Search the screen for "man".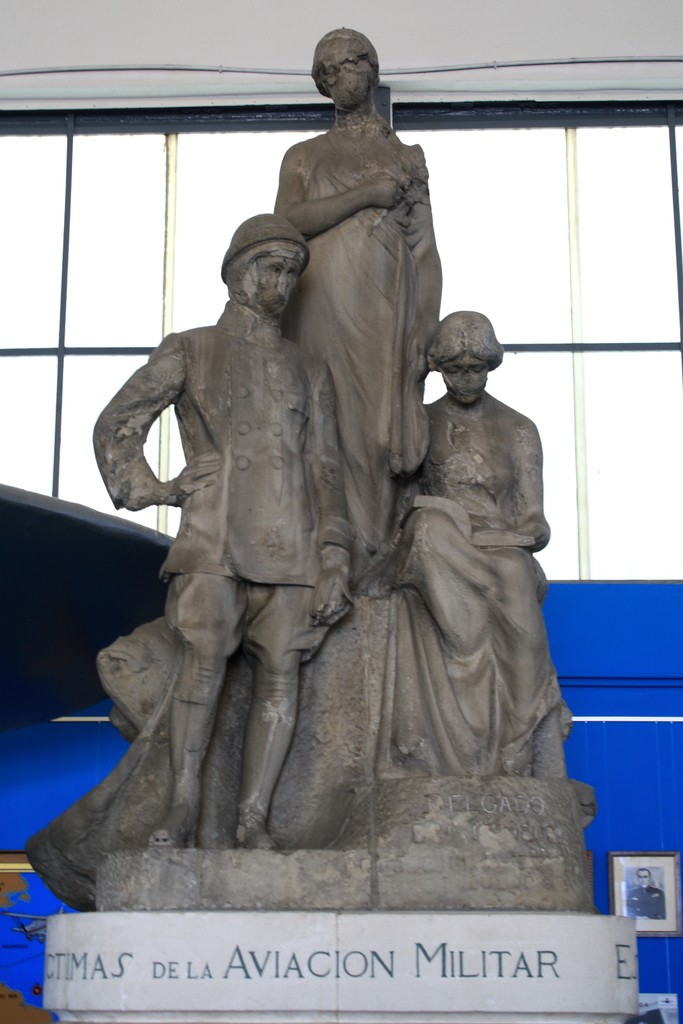
Found at [left=254, top=13, right=461, bottom=641].
